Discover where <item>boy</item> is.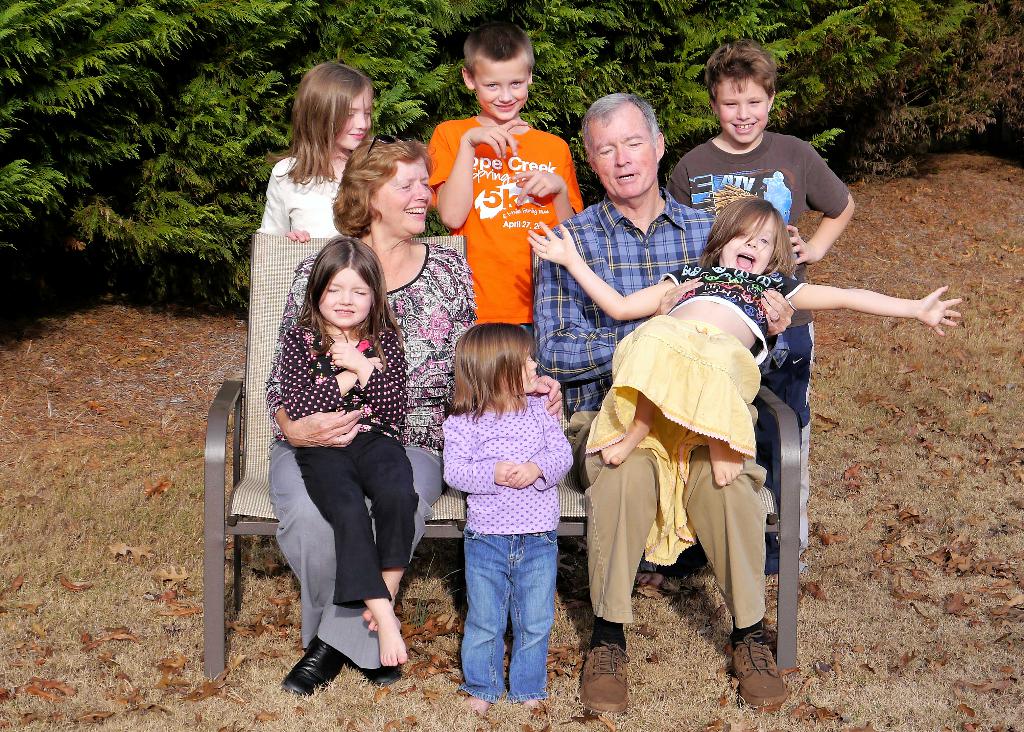
Discovered at detection(665, 42, 857, 566).
